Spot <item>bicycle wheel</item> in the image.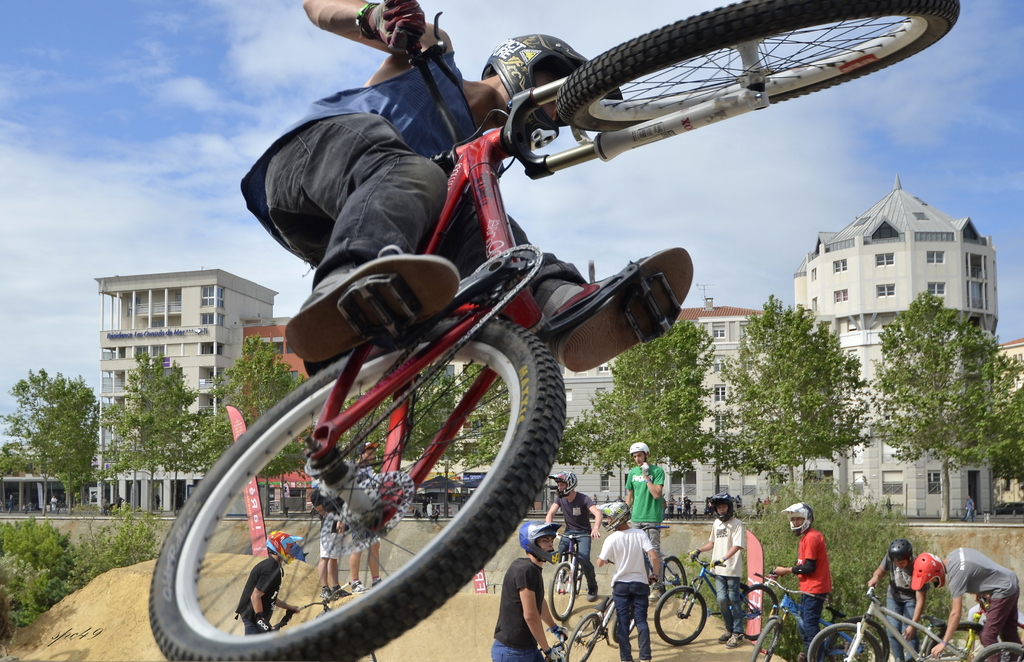
<item>bicycle wheel</item> found at locate(748, 617, 780, 661).
